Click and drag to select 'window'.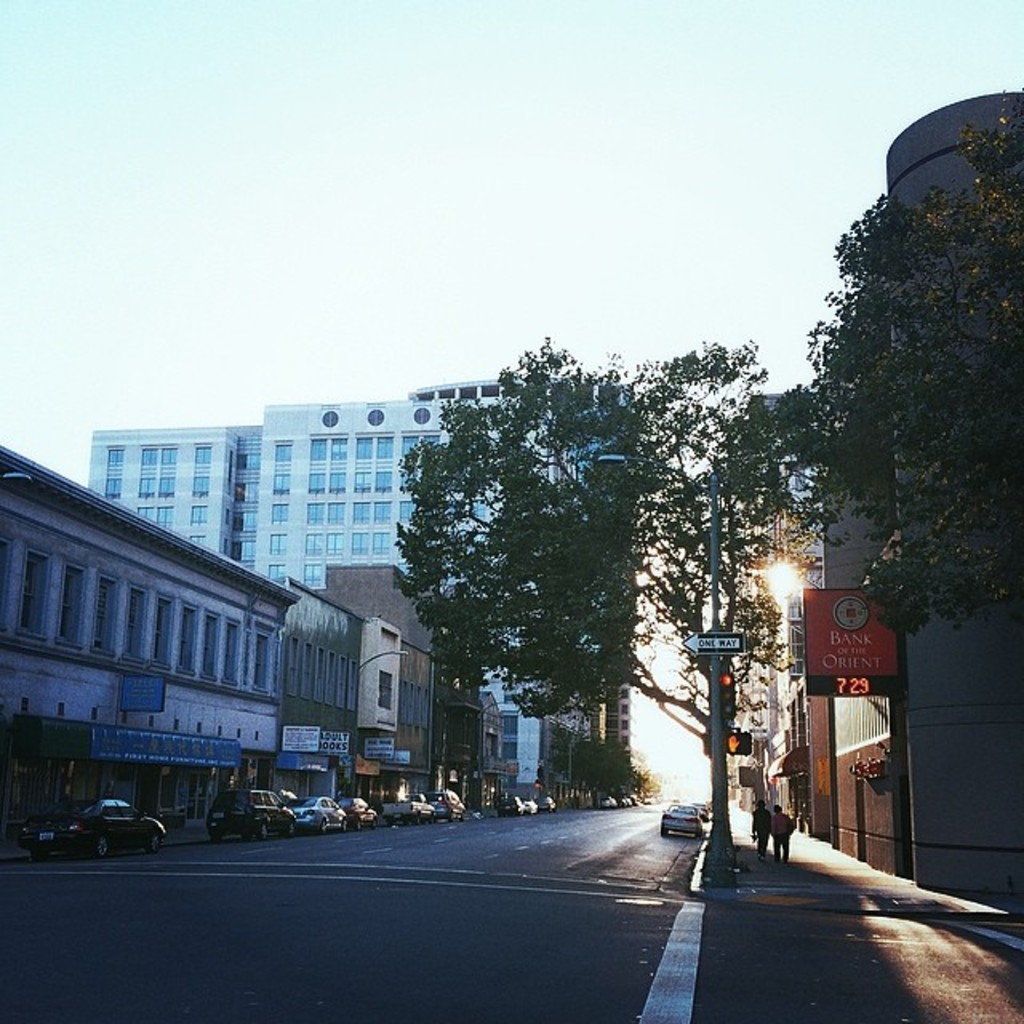
Selection: box(138, 480, 157, 498).
